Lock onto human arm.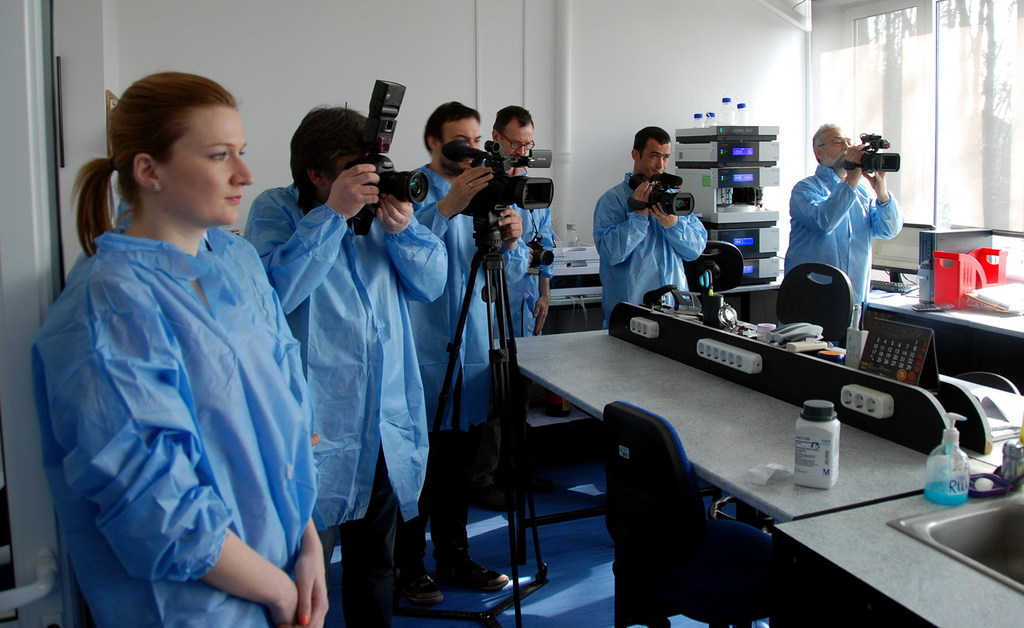
Locked: (399, 164, 495, 248).
